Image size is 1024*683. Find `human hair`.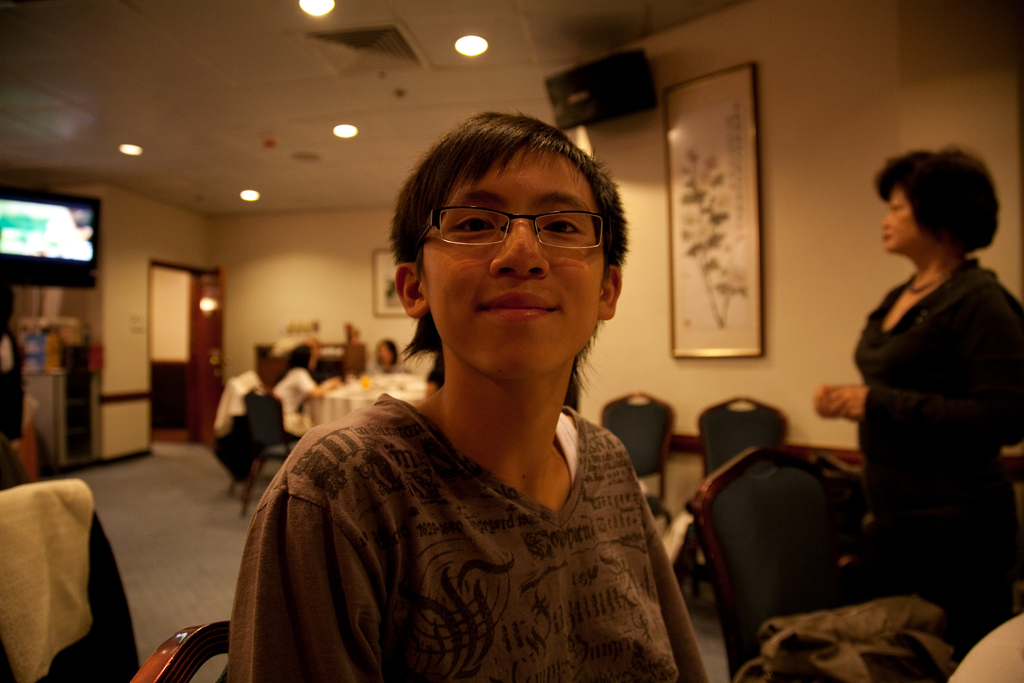
rect(375, 338, 400, 366).
